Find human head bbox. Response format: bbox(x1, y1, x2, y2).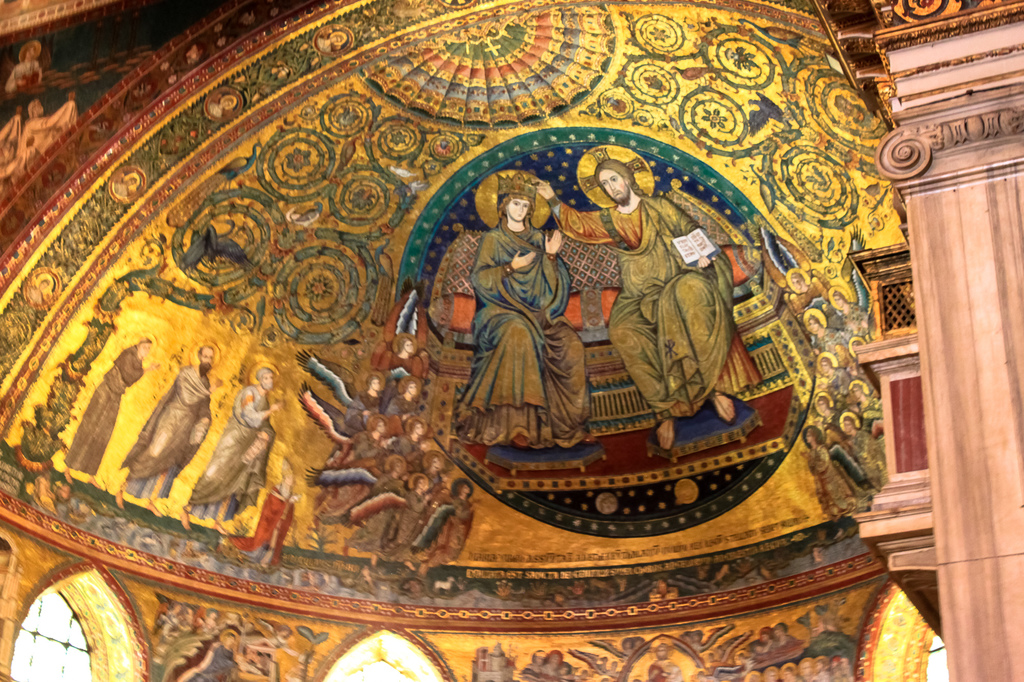
bbox(803, 423, 821, 445).
